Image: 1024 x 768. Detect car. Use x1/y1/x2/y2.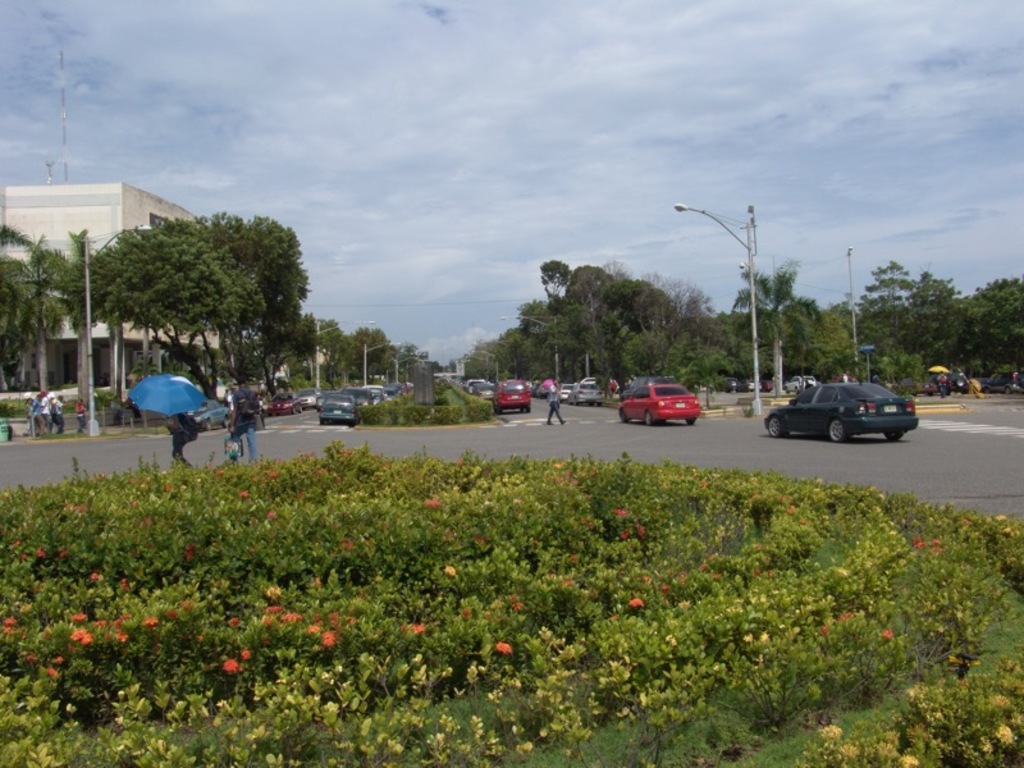
620/381/703/425.
